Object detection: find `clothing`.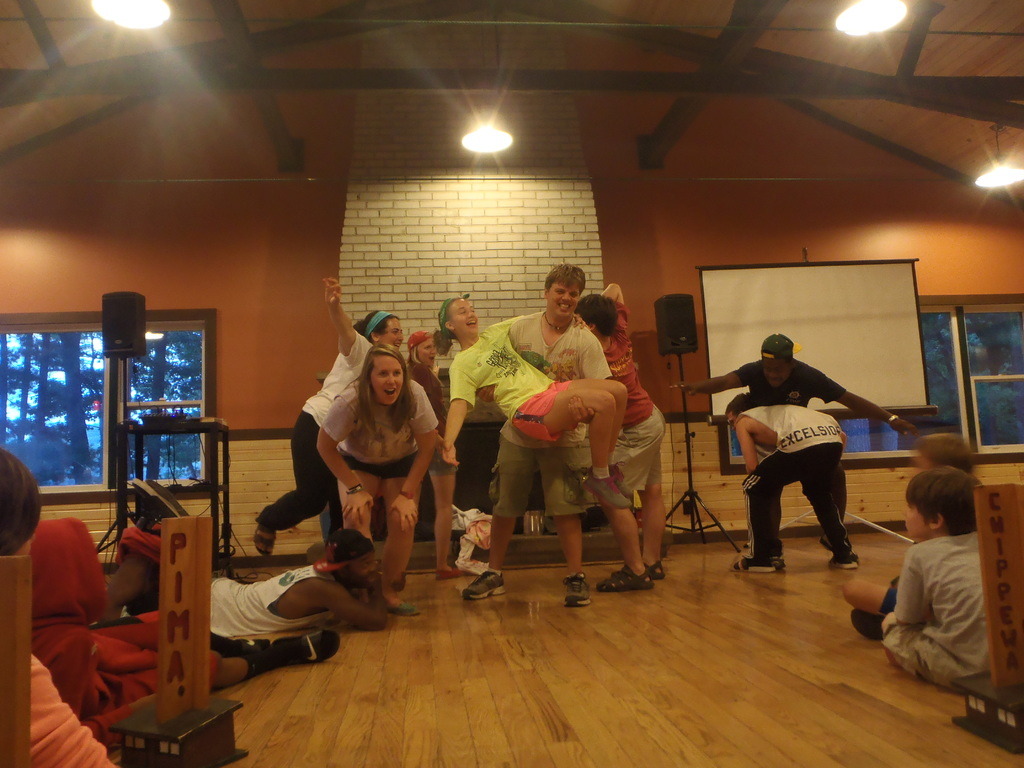
(220, 561, 330, 637).
